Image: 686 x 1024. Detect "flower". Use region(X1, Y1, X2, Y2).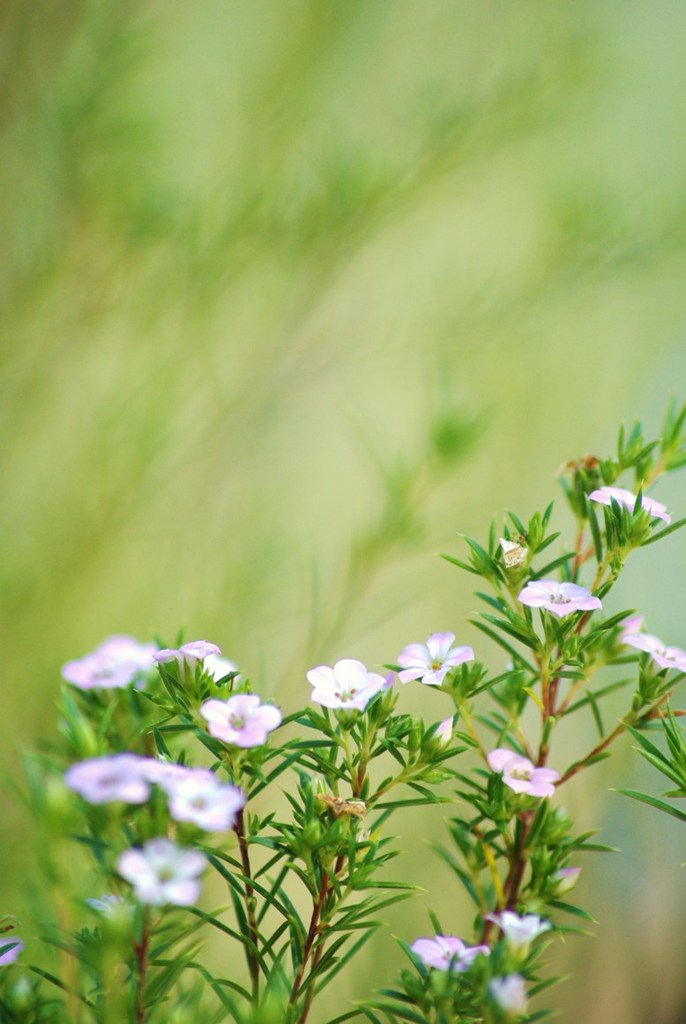
region(518, 576, 602, 620).
